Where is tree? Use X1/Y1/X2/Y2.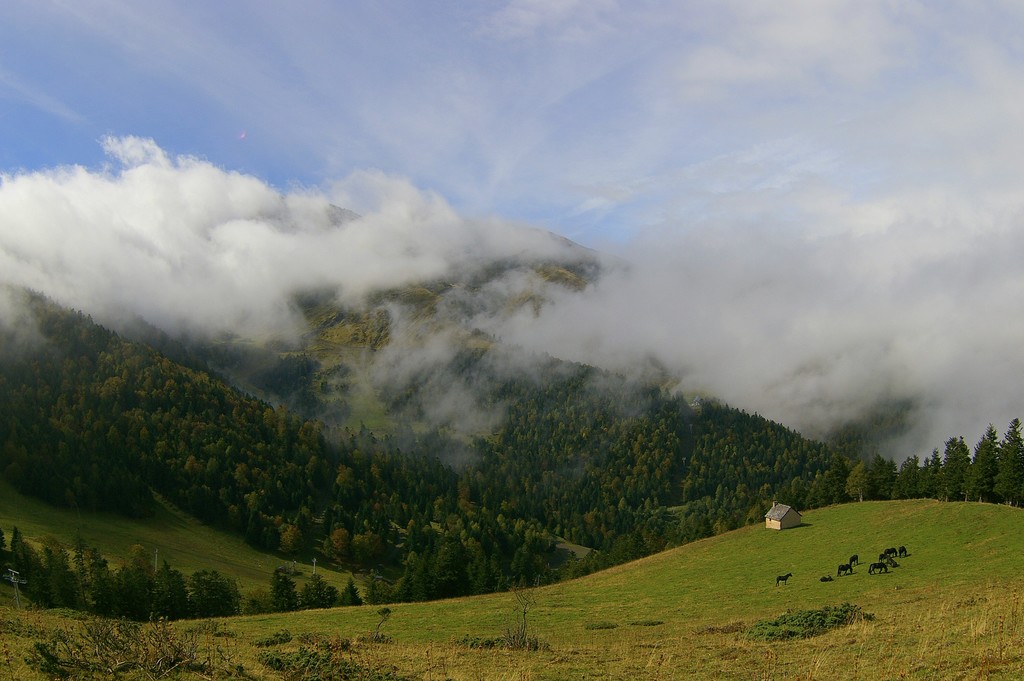
72/549/120/619.
